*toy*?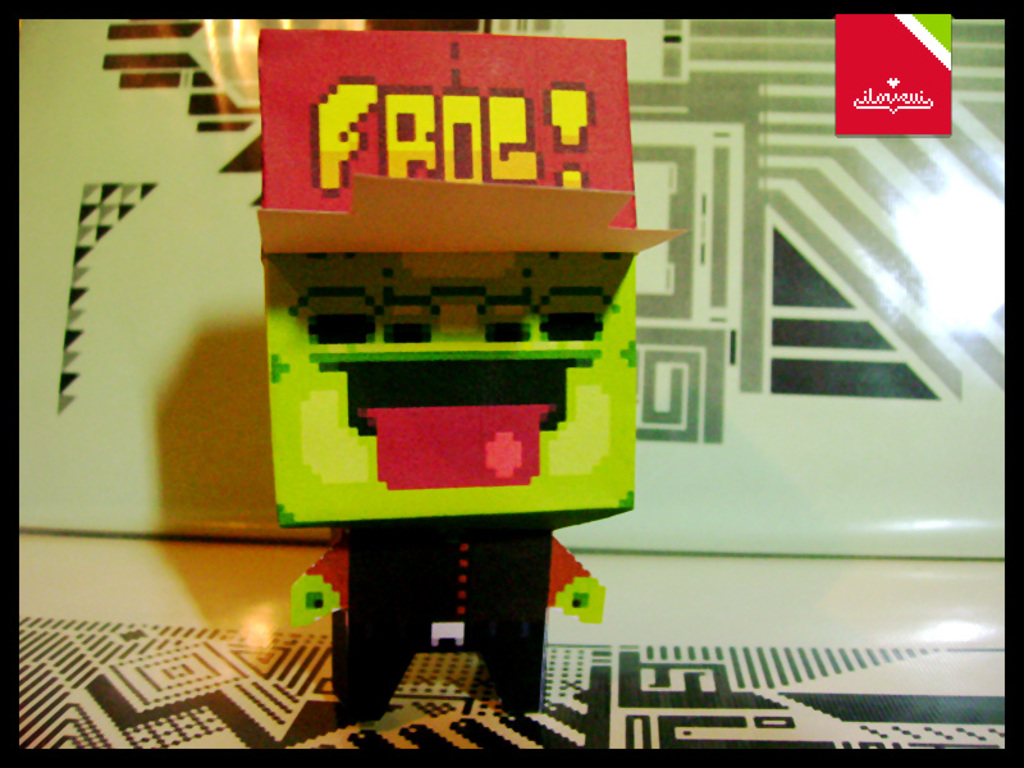
[x1=244, y1=31, x2=676, y2=728]
